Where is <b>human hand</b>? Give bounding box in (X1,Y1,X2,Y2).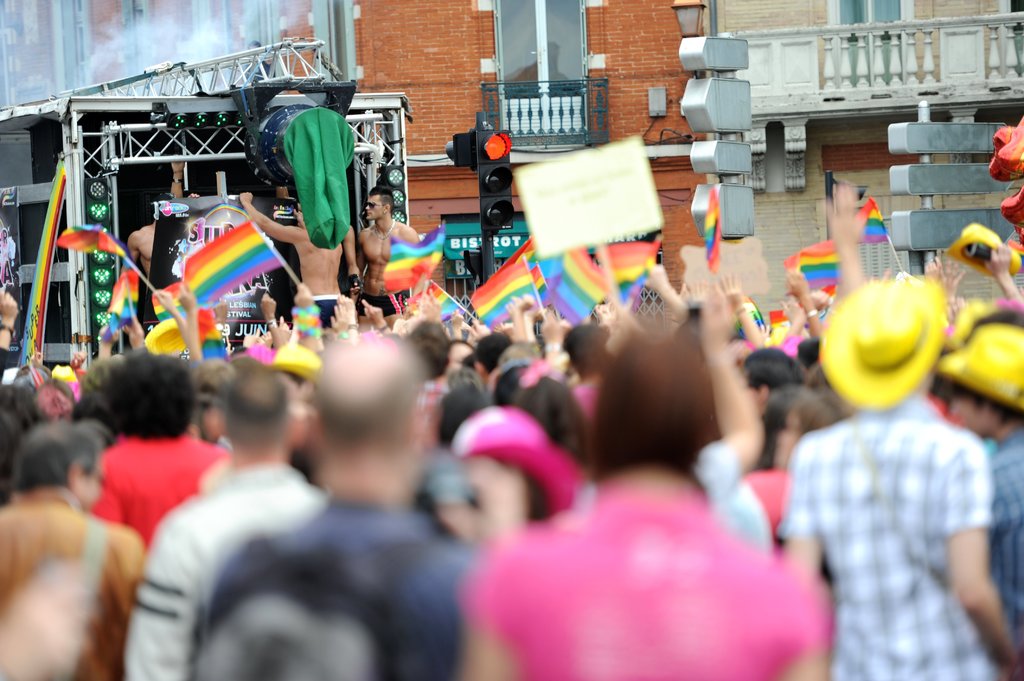
(257,291,278,317).
